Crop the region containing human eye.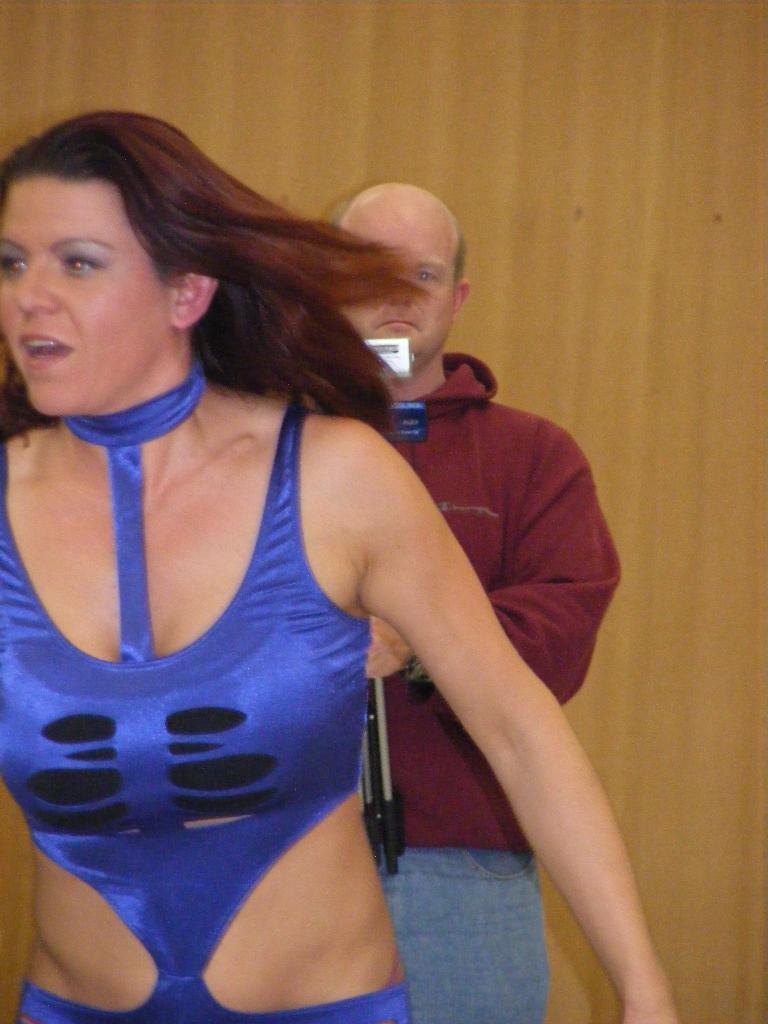
Crop region: Rect(58, 245, 98, 280).
